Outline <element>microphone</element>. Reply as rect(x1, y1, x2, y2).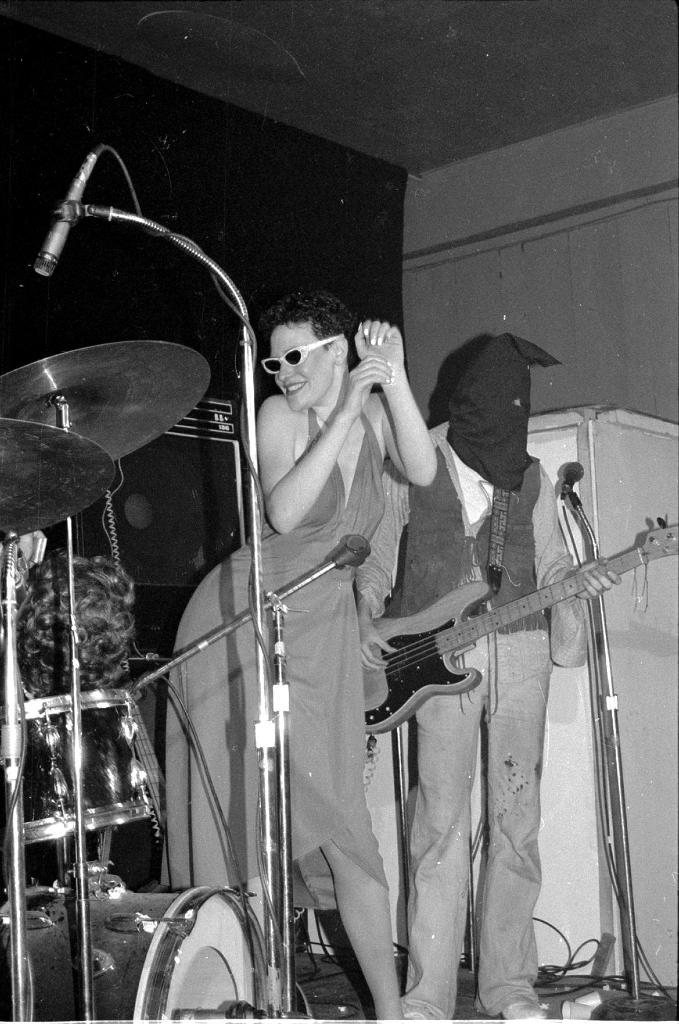
rect(566, 464, 580, 497).
